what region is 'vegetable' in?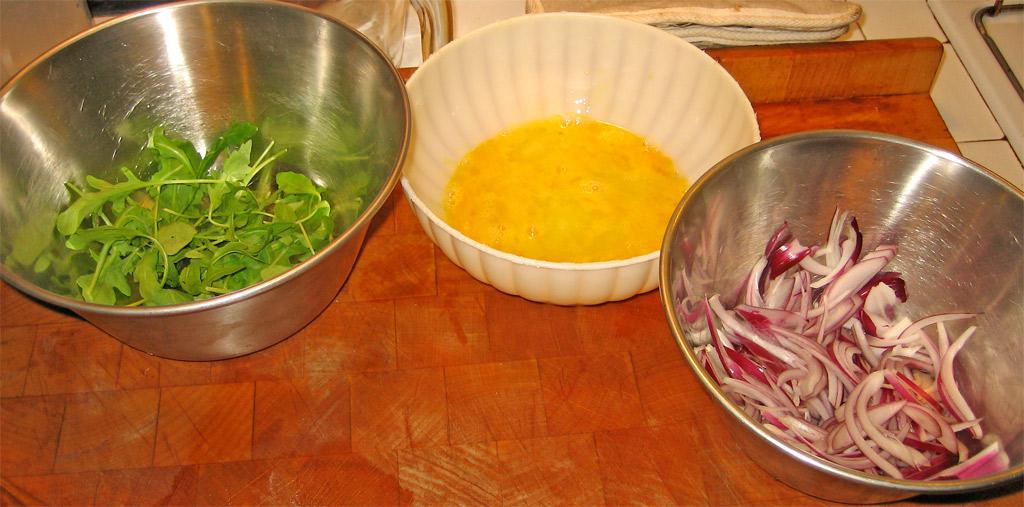
<bbox>32, 43, 366, 310</bbox>.
